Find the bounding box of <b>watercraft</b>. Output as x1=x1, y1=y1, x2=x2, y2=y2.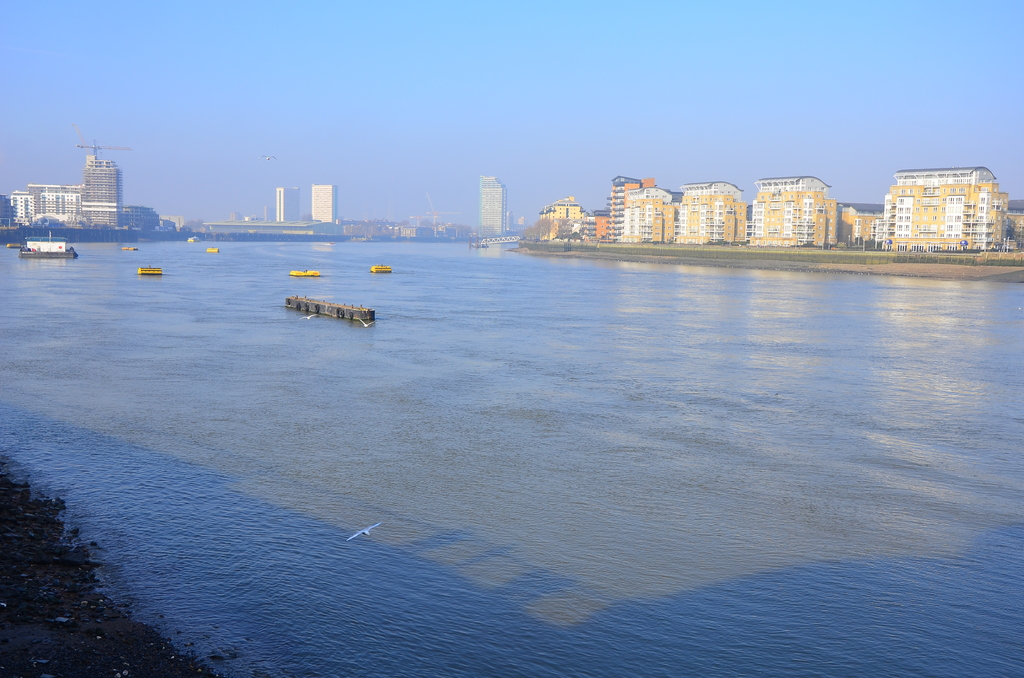
x1=141, y1=268, x2=167, y2=278.
